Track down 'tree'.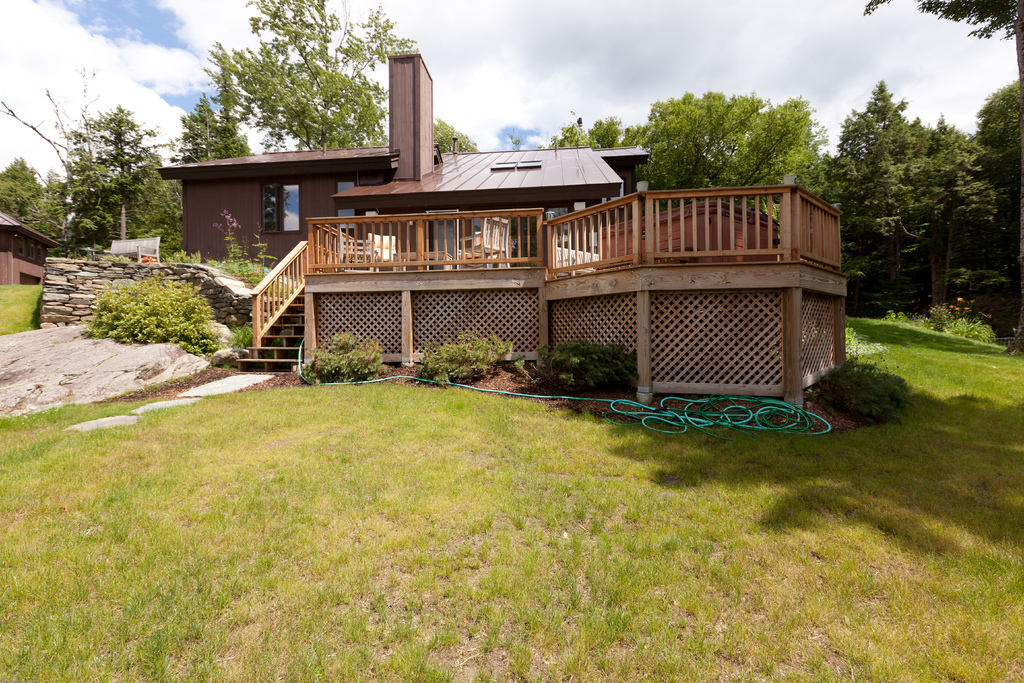
Tracked to (x1=0, y1=157, x2=59, y2=240).
